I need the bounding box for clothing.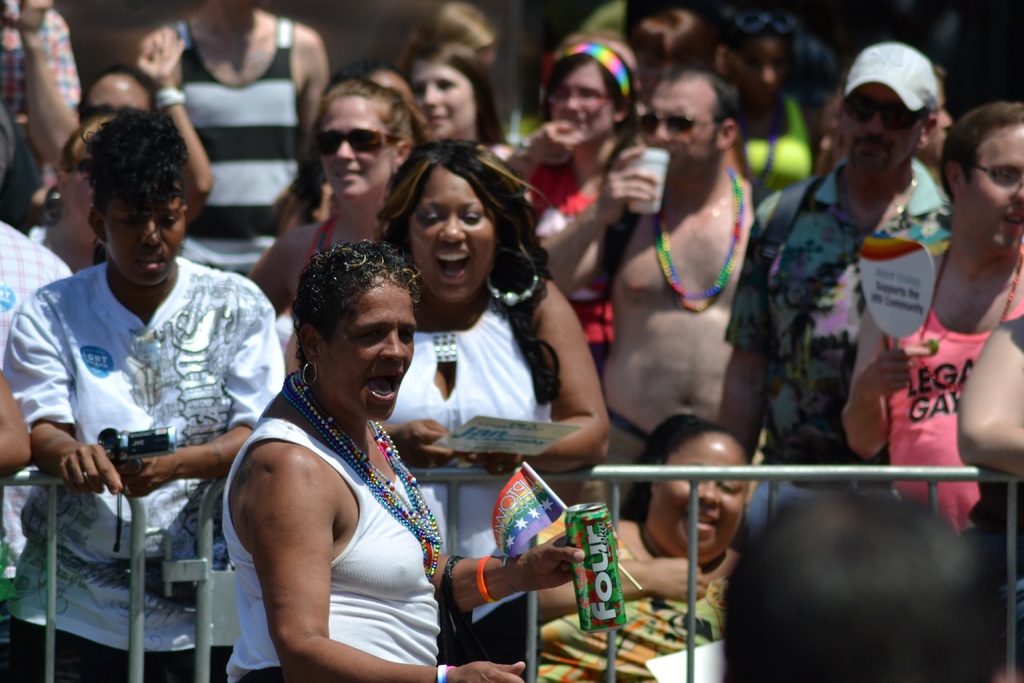
Here it is: [496, 518, 737, 677].
